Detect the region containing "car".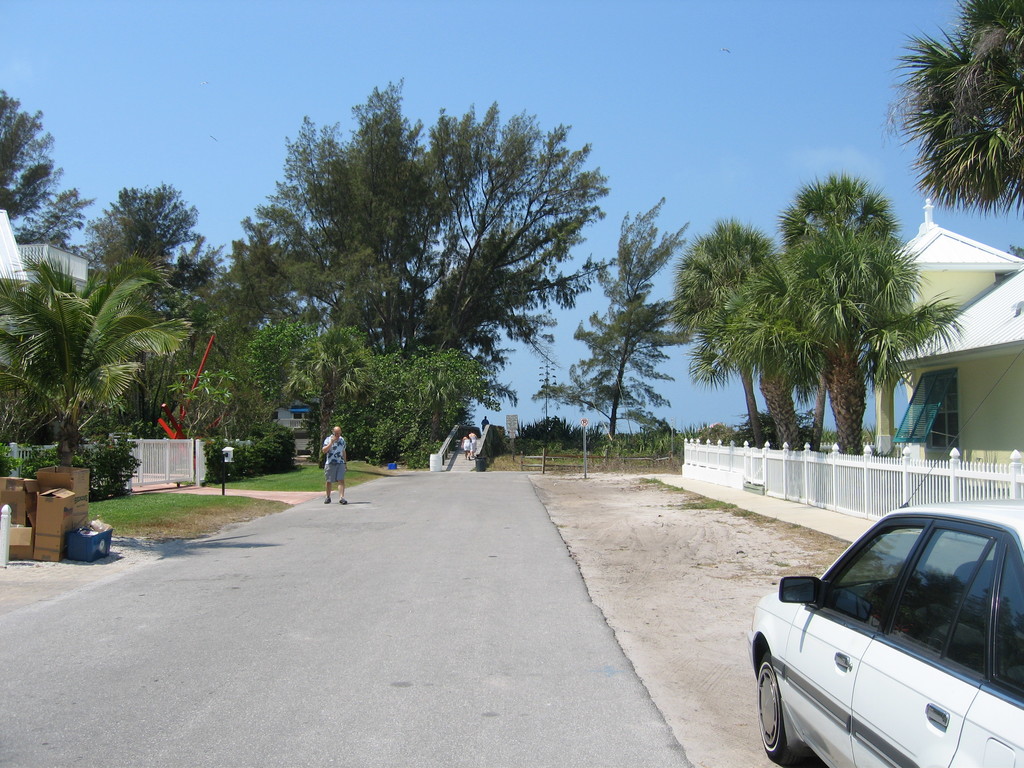
[left=757, top=510, right=1023, bottom=767].
